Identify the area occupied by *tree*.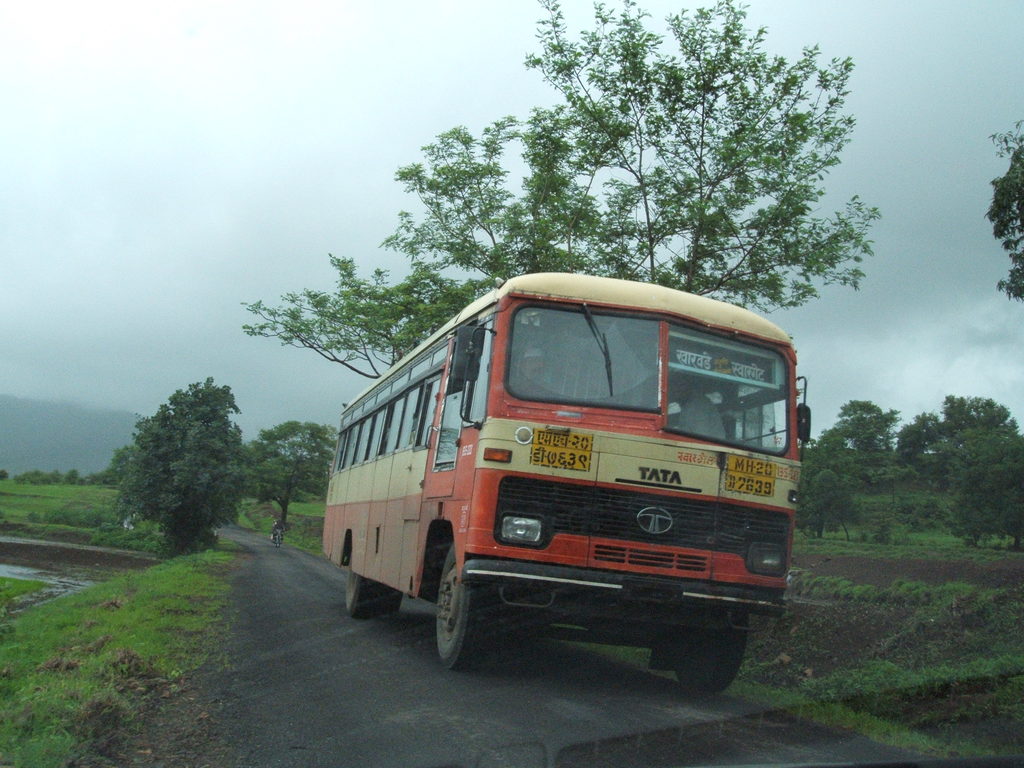
Area: Rect(895, 404, 956, 461).
